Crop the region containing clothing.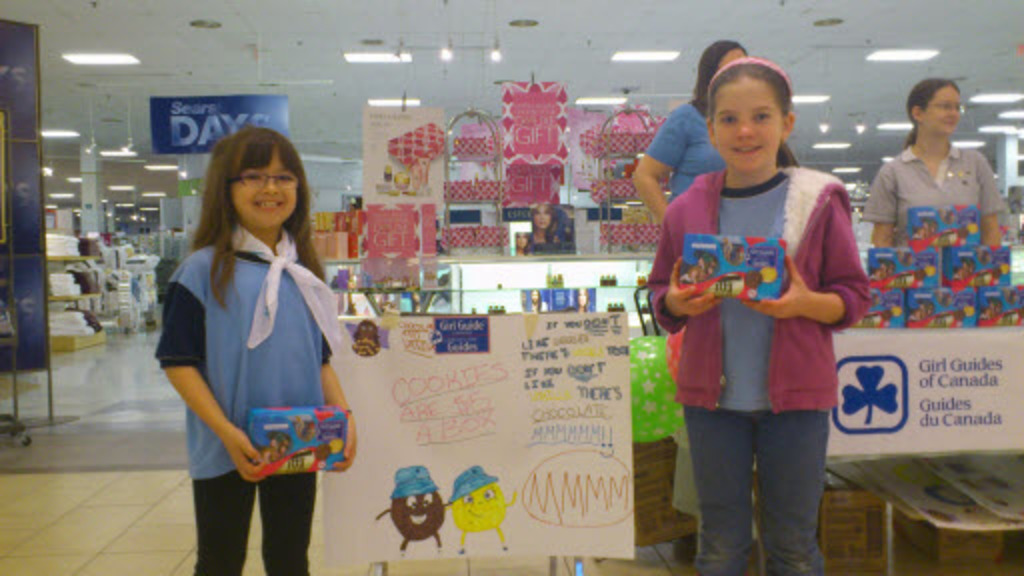
Crop region: 644 88 726 200.
